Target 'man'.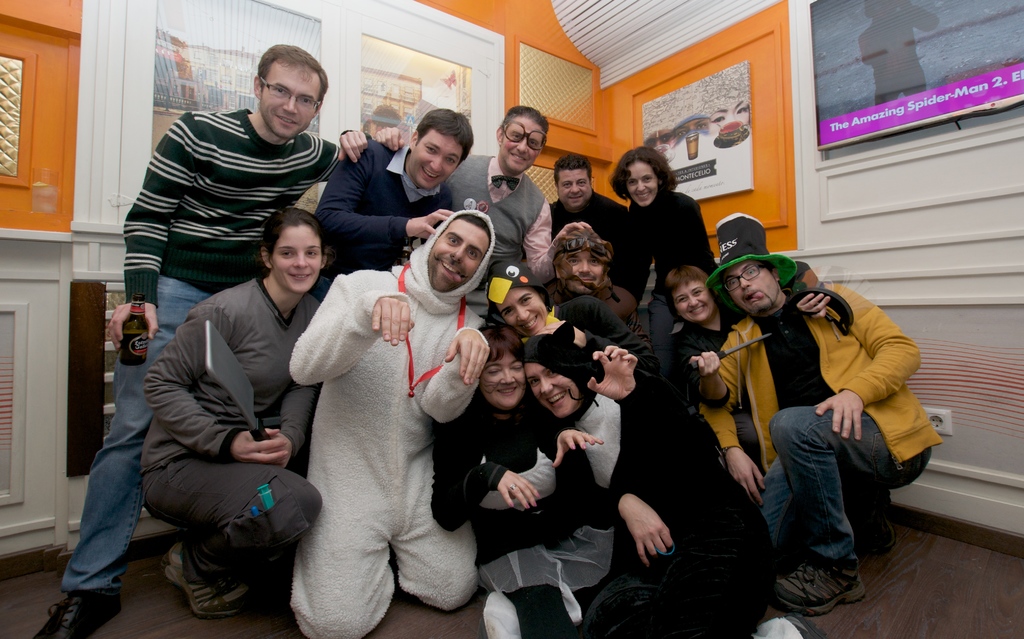
Target region: (545,156,634,282).
